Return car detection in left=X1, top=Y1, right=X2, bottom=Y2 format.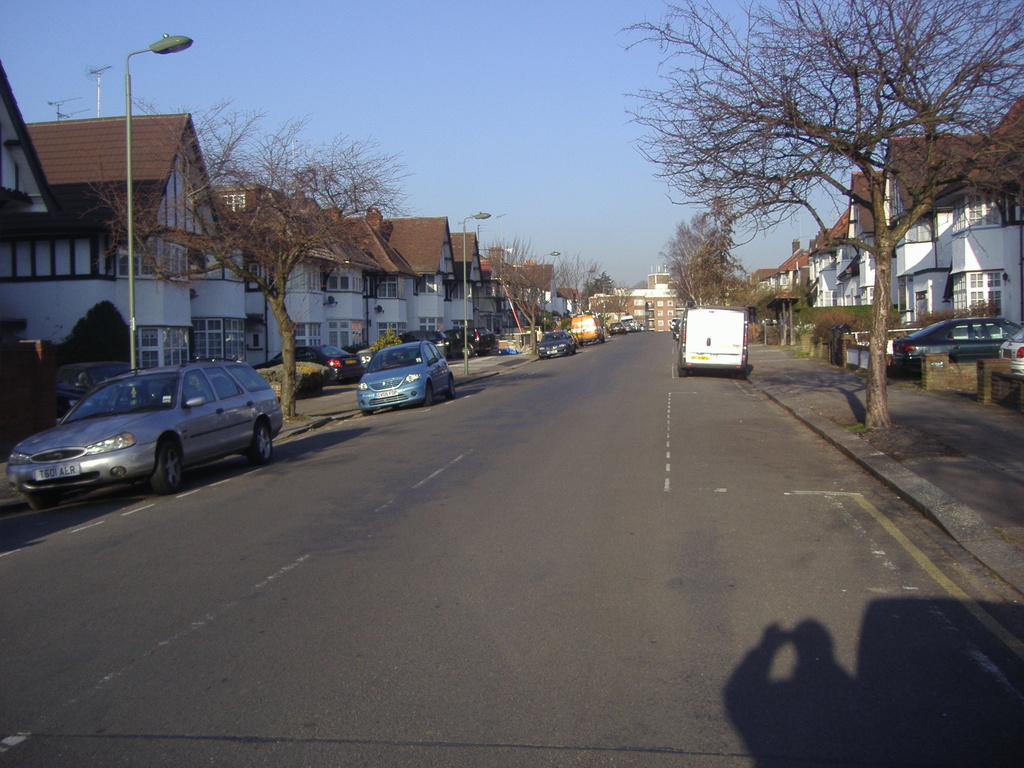
left=8, top=353, right=287, bottom=500.
